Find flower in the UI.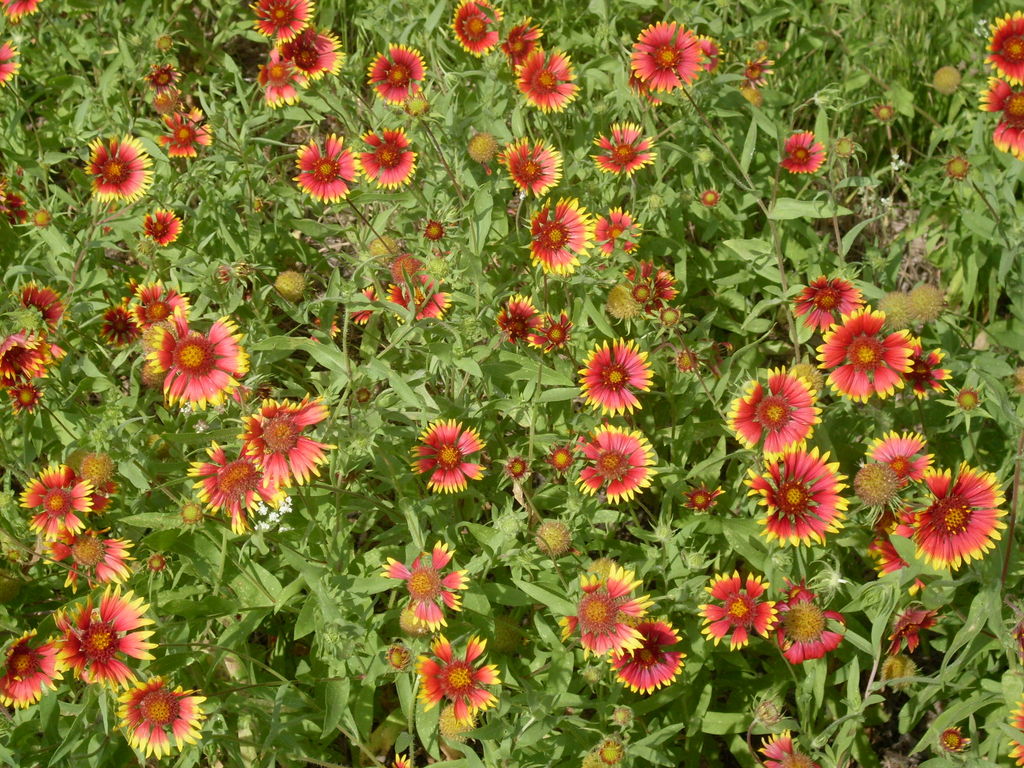
UI element at <box>511,47,577,120</box>.
